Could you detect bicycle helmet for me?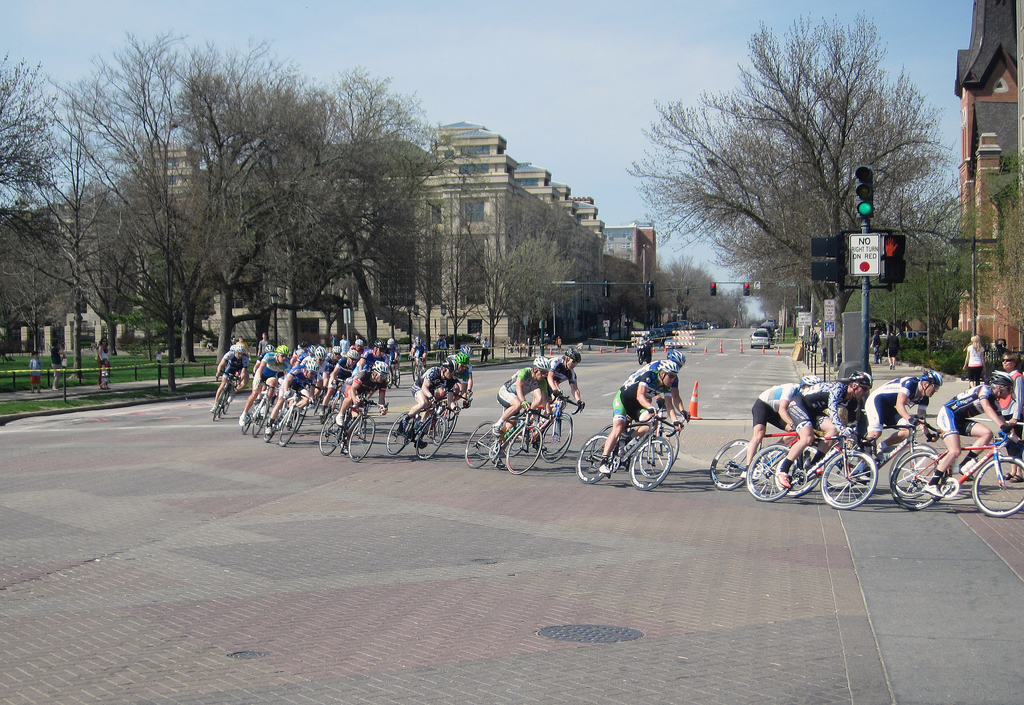
Detection result: 372 361 385 375.
